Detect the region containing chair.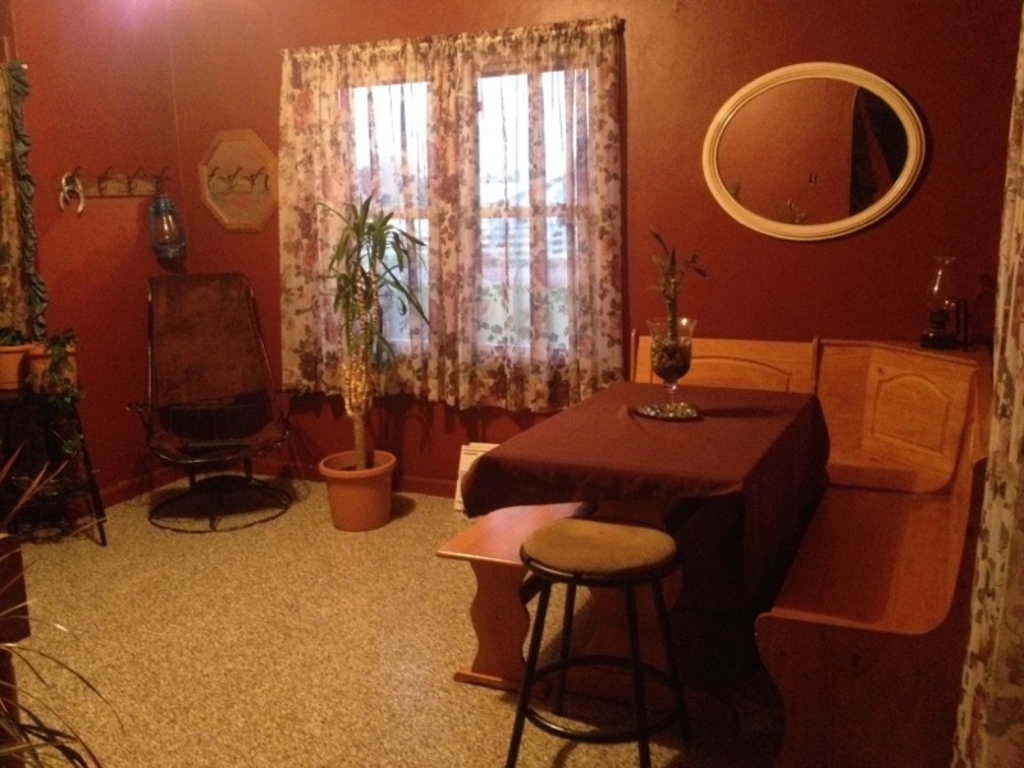
136 261 292 530.
